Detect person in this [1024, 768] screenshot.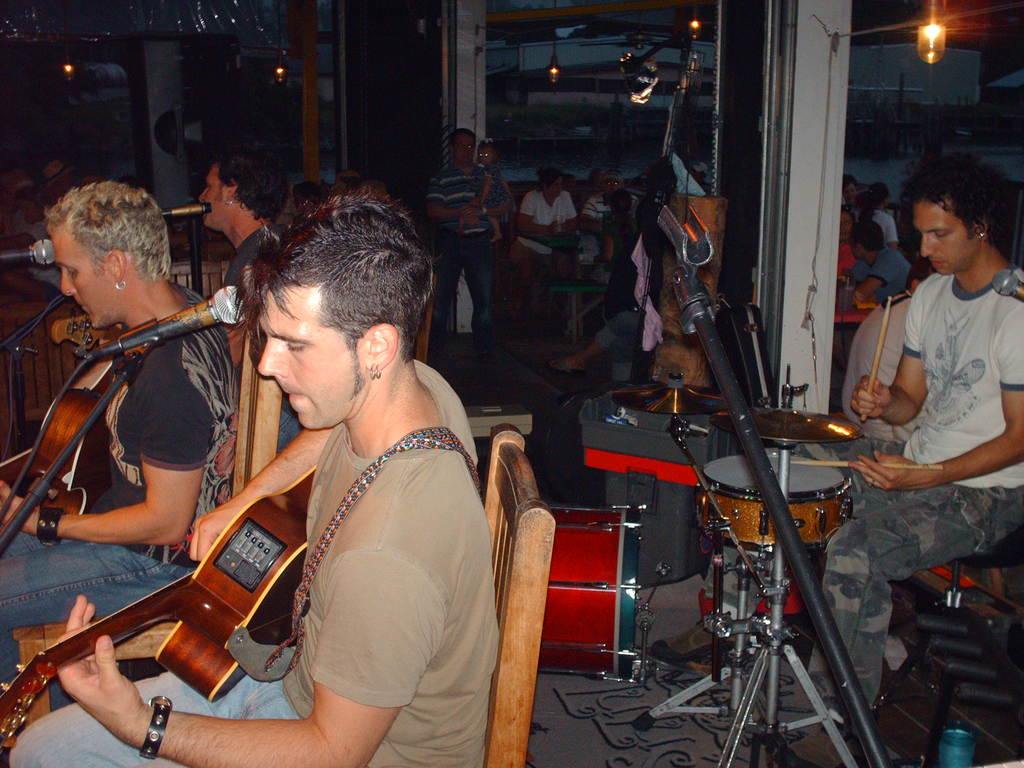
Detection: [426, 125, 514, 348].
